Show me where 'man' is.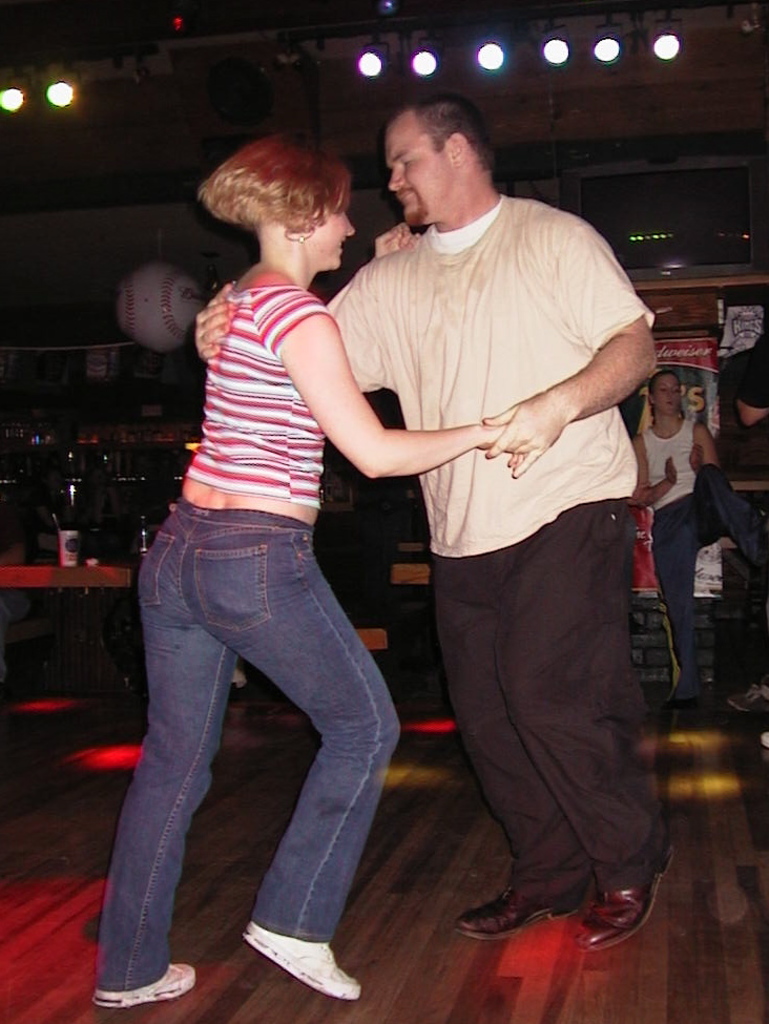
'man' is at rect(303, 70, 678, 938).
